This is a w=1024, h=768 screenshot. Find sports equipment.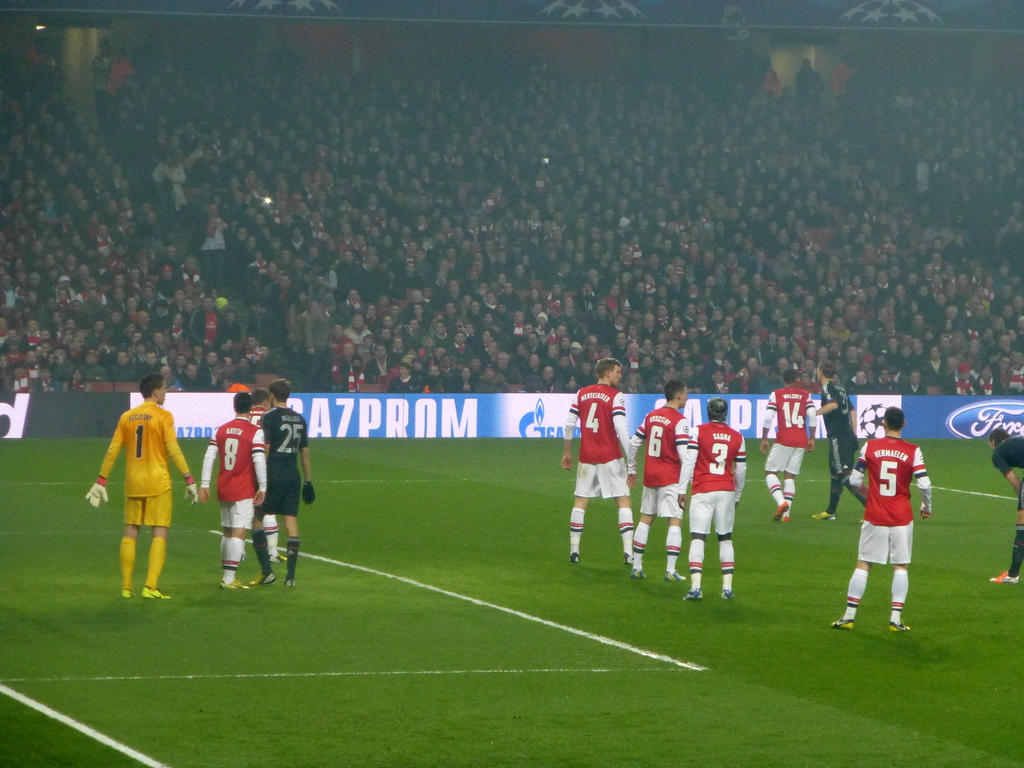
Bounding box: [83, 484, 106, 507].
